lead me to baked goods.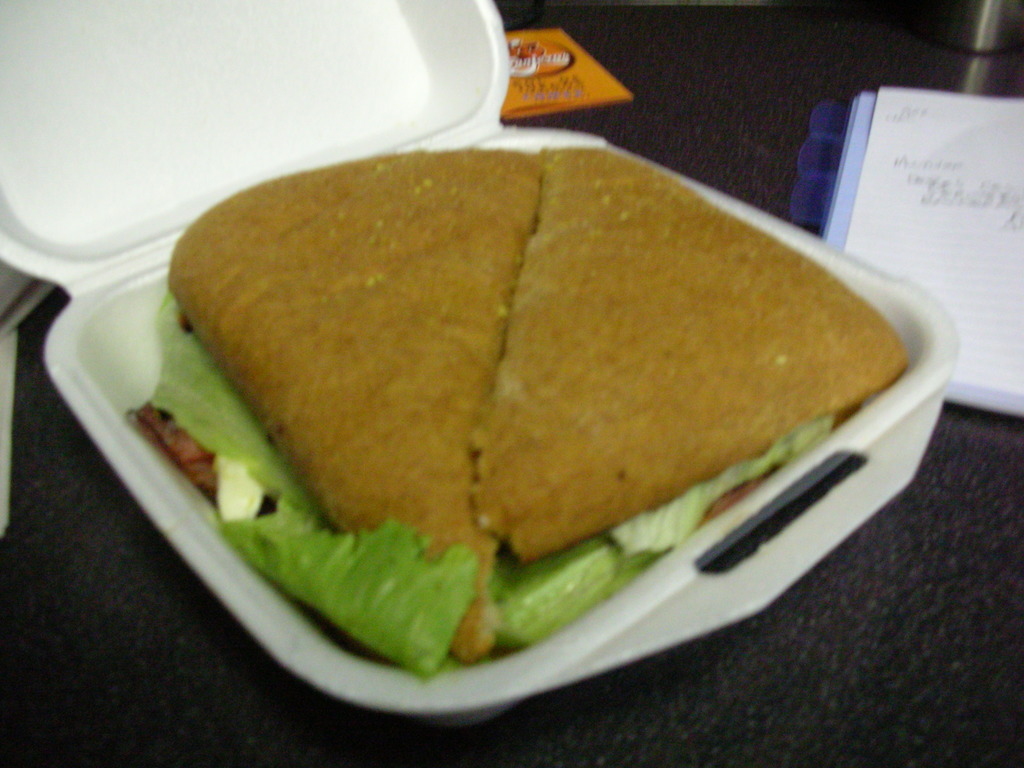
Lead to box(150, 109, 918, 631).
